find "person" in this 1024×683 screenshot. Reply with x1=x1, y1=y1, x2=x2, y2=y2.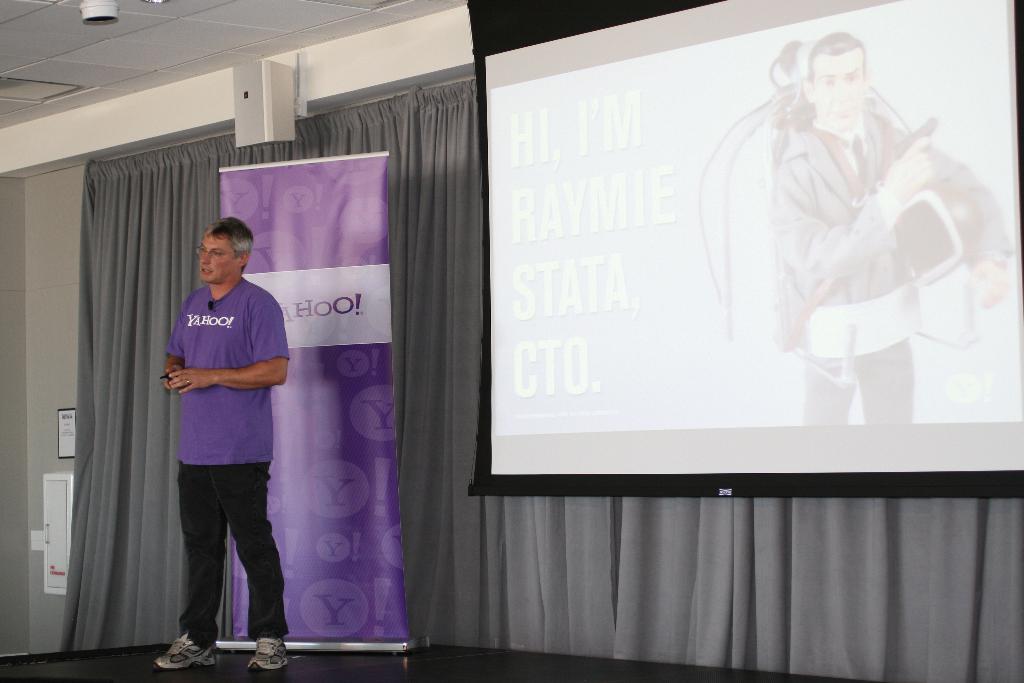
x1=148, y1=200, x2=288, y2=659.
